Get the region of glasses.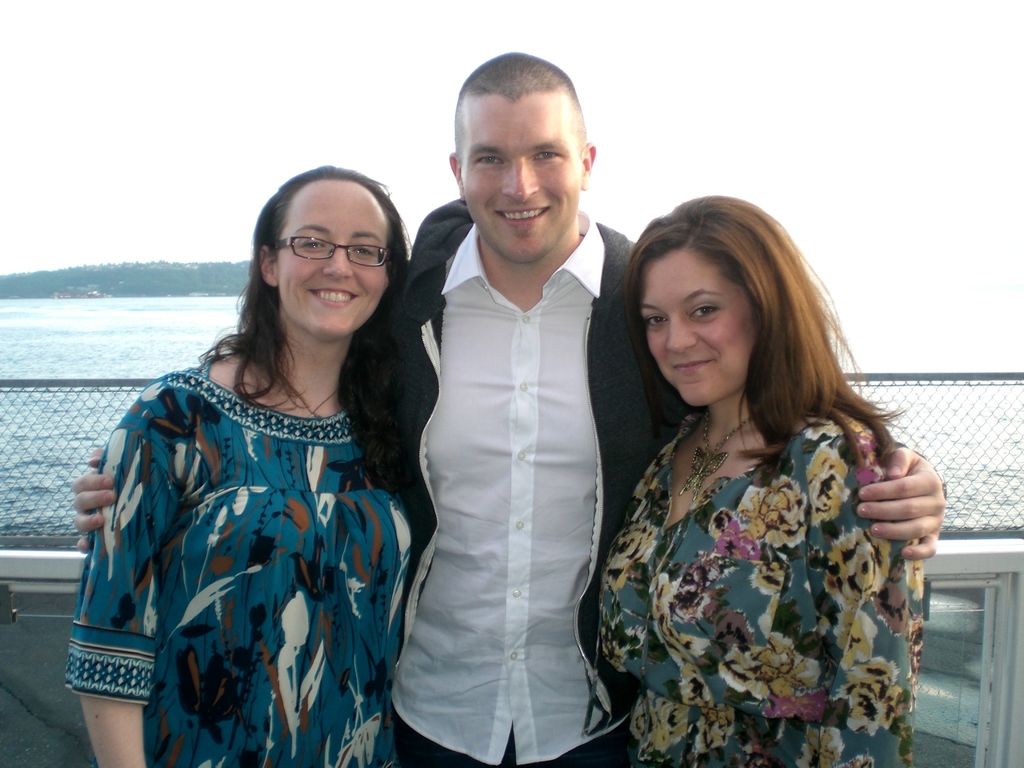
{"left": 257, "top": 227, "right": 396, "bottom": 276}.
